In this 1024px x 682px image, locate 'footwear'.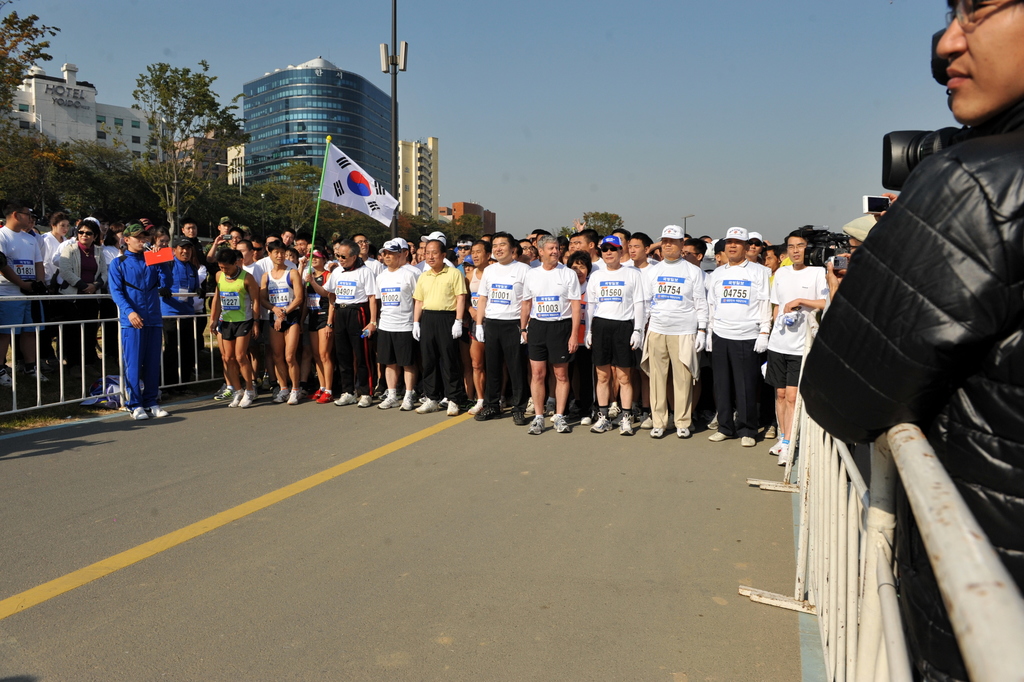
Bounding box: [289, 389, 301, 405].
